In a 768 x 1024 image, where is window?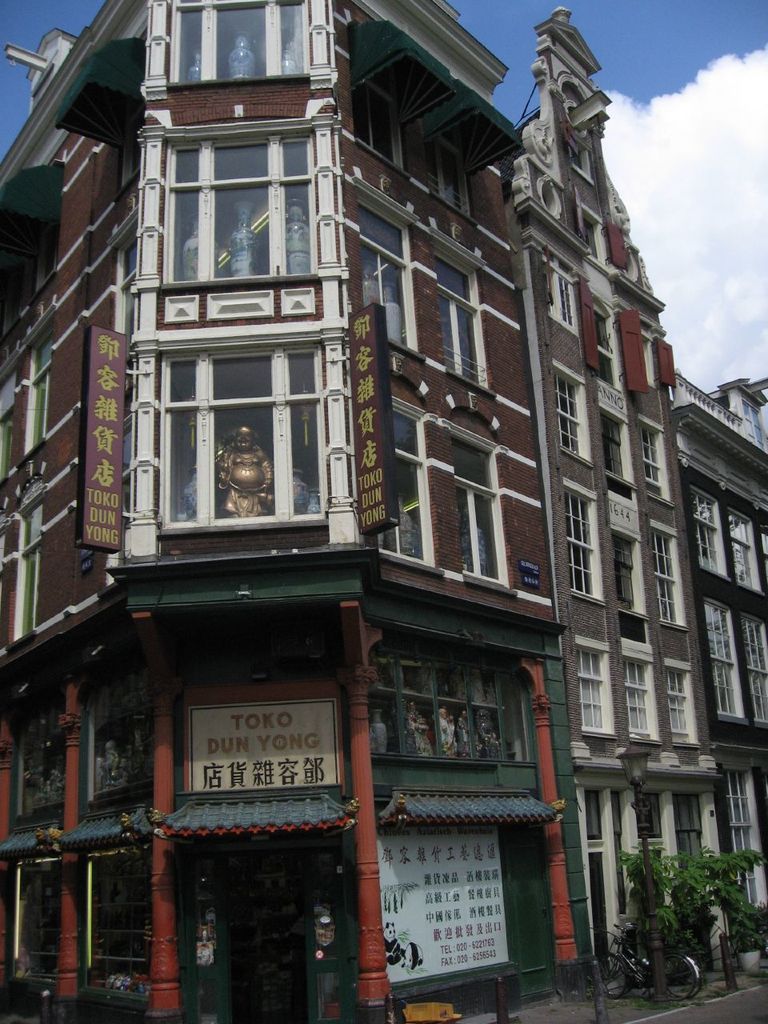
x1=728 y1=511 x2=751 y2=586.
